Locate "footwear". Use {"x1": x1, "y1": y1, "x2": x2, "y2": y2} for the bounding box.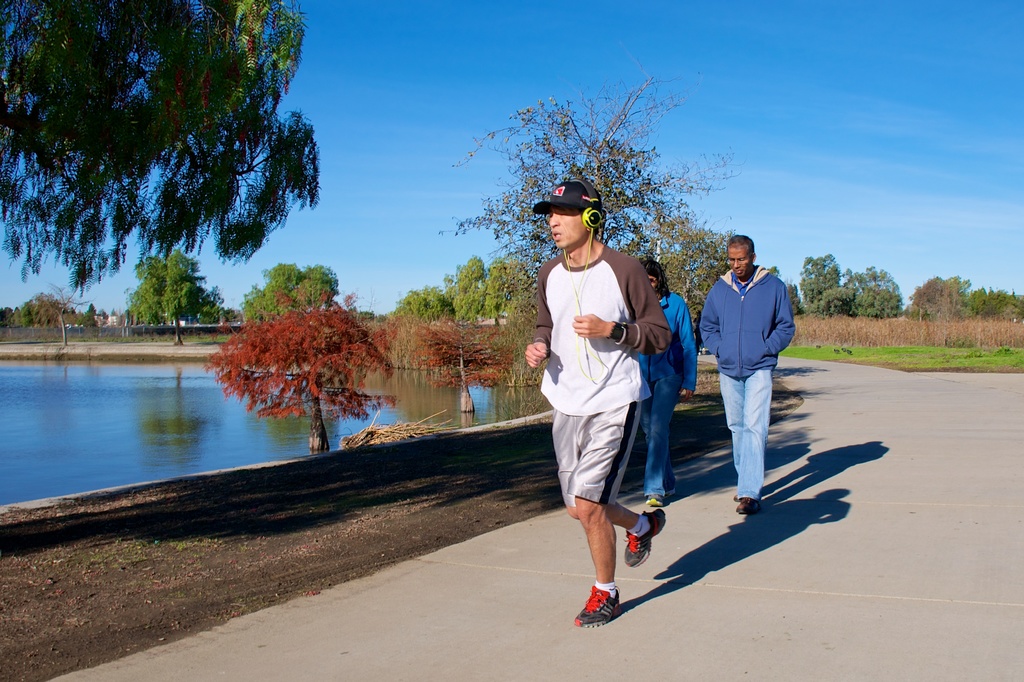
{"x1": 663, "y1": 486, "x2": 675, "y2": 502}.
